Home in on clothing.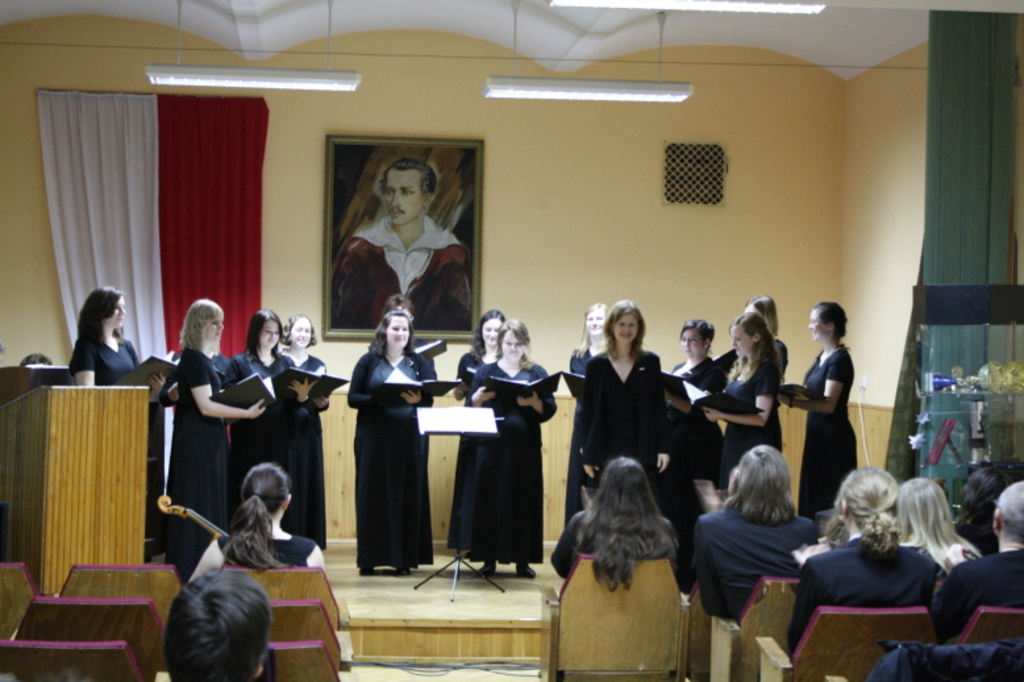
Homed in at box=[215, 533, 321, 570].
